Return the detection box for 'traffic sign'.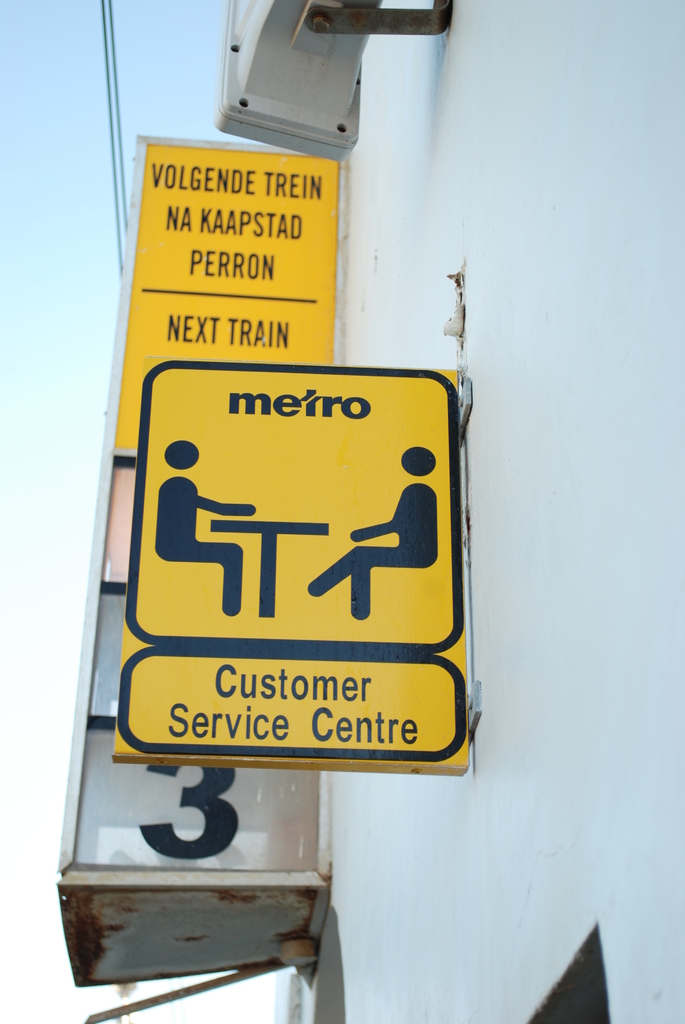
detection(109, 364, 466, 772).
